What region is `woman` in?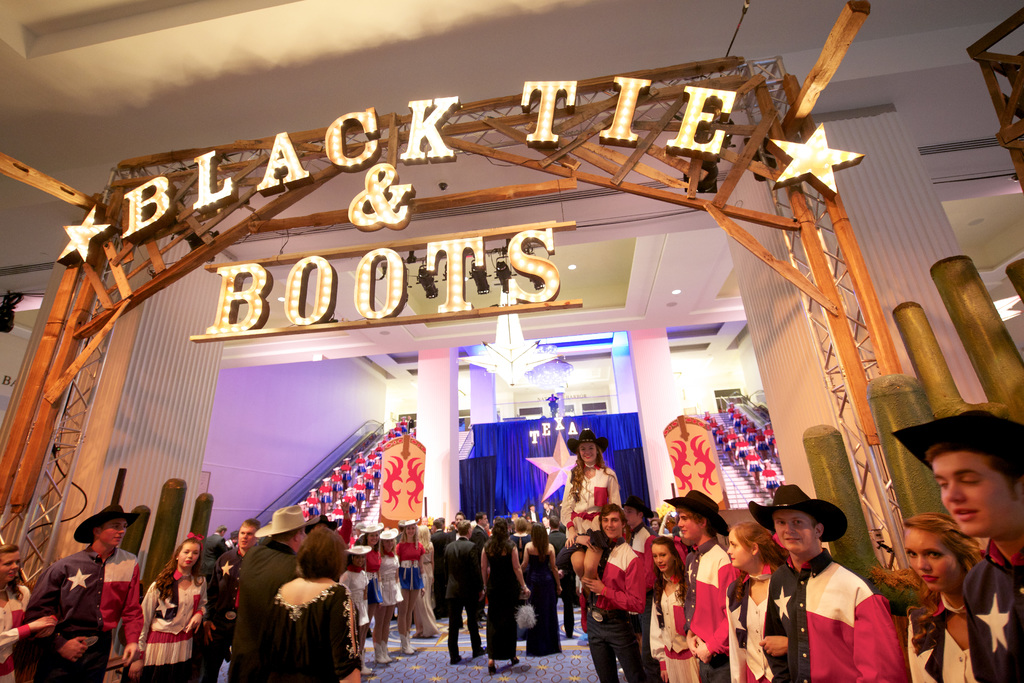
340:546:373:672.
